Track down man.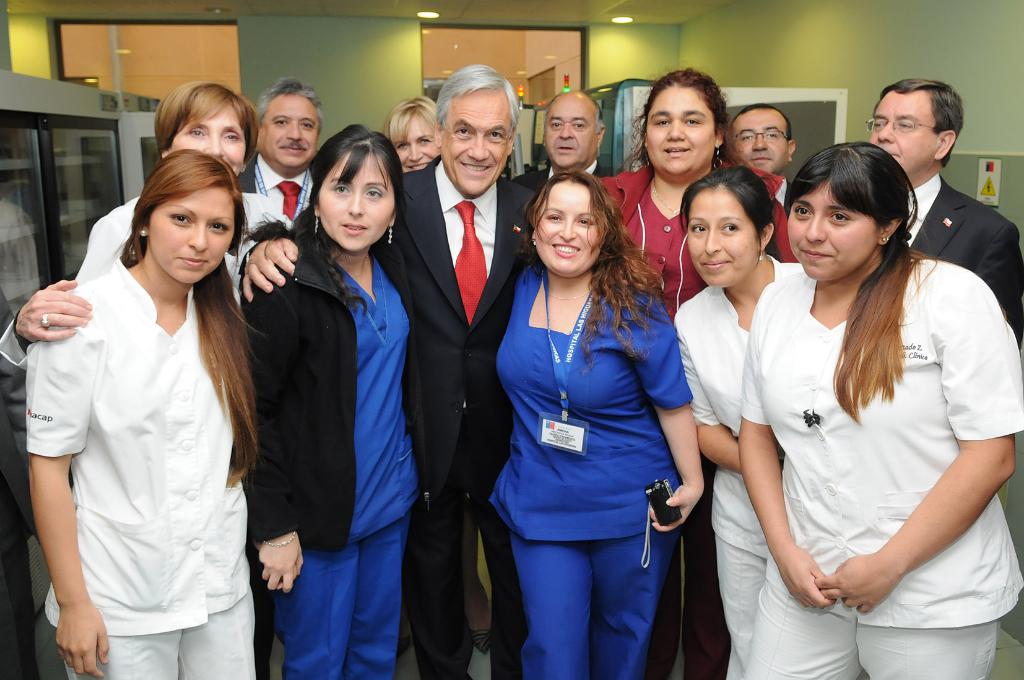
Tracked to (239, 61, 534, 679).
